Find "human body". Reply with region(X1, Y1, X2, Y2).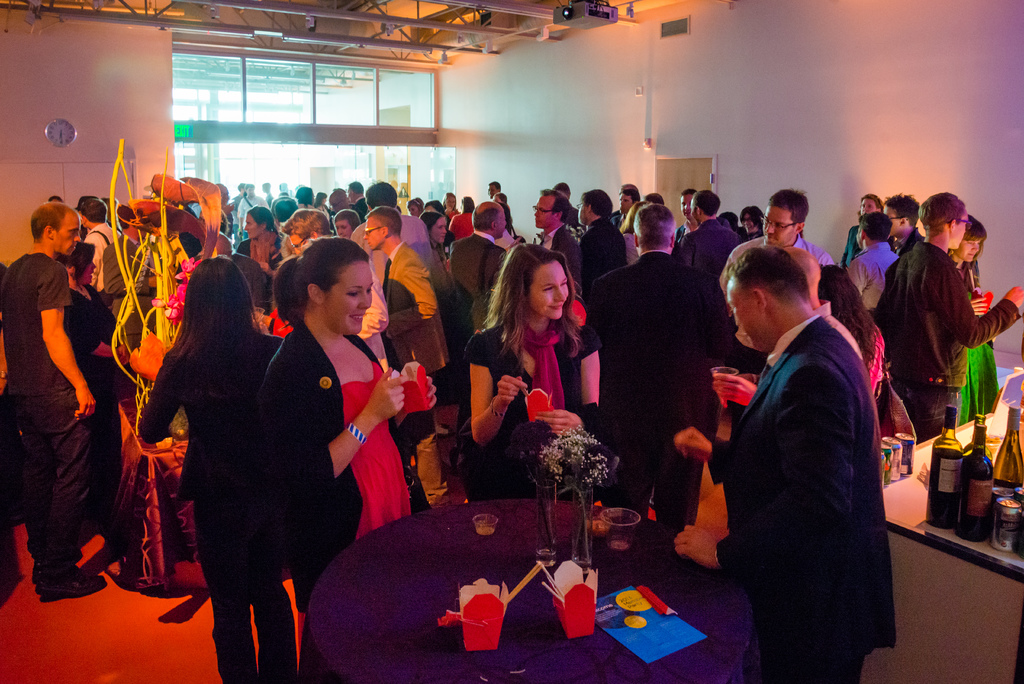
region(446, 221, 513, 362).
